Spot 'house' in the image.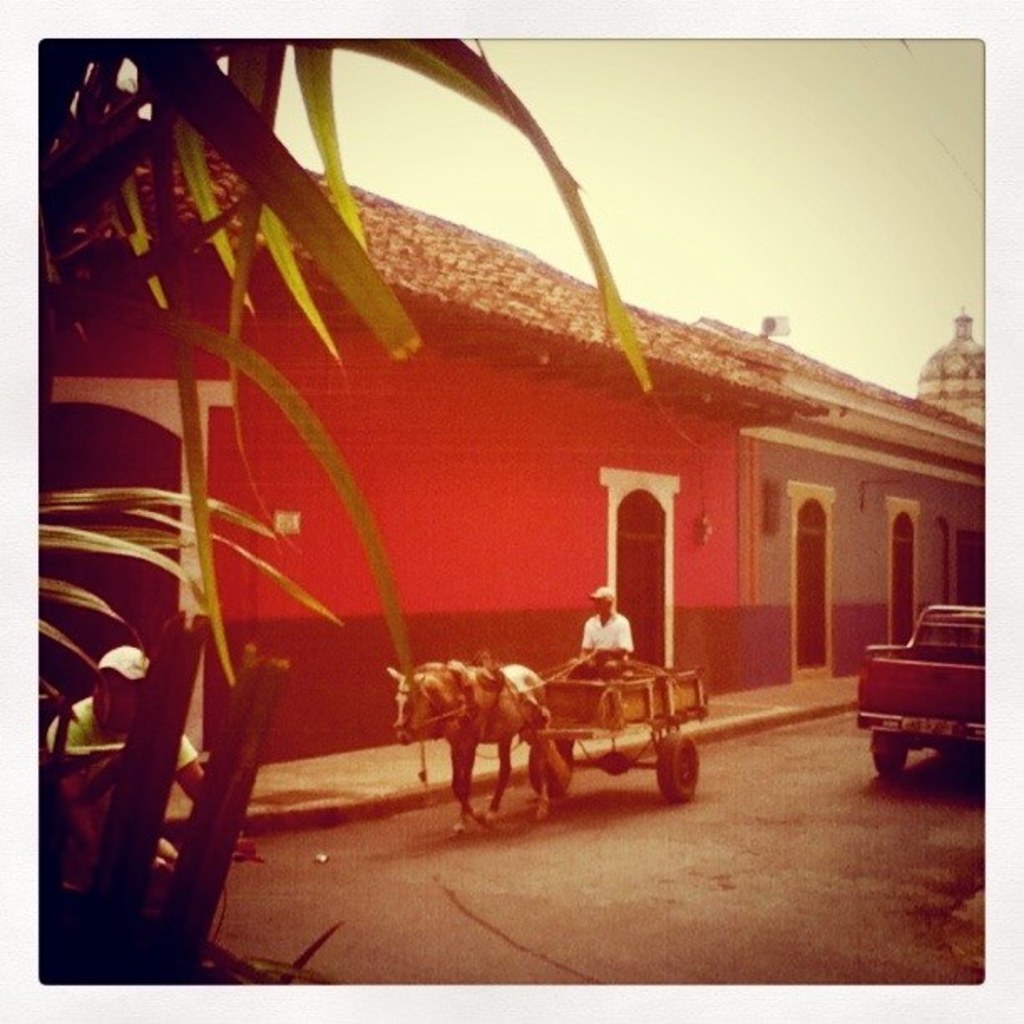
'house' found at [left=733, top=303, right=999, bottom=674].
